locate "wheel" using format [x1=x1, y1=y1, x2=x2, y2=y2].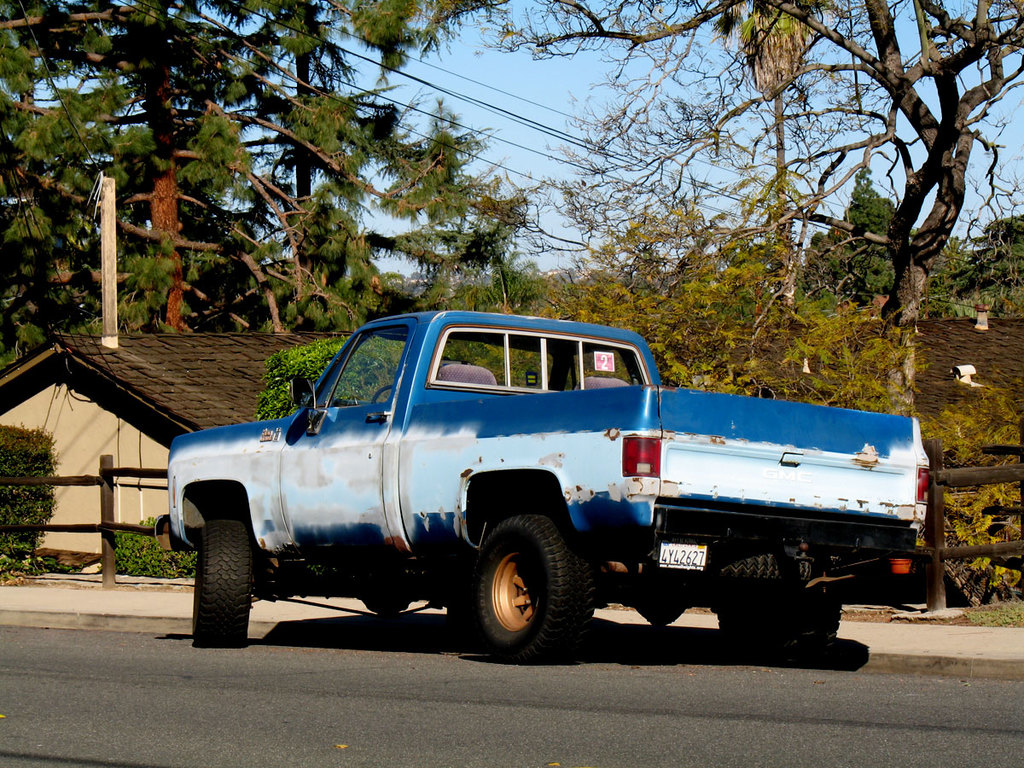
[x1=715, y1=600, x2=820, y2=645].
